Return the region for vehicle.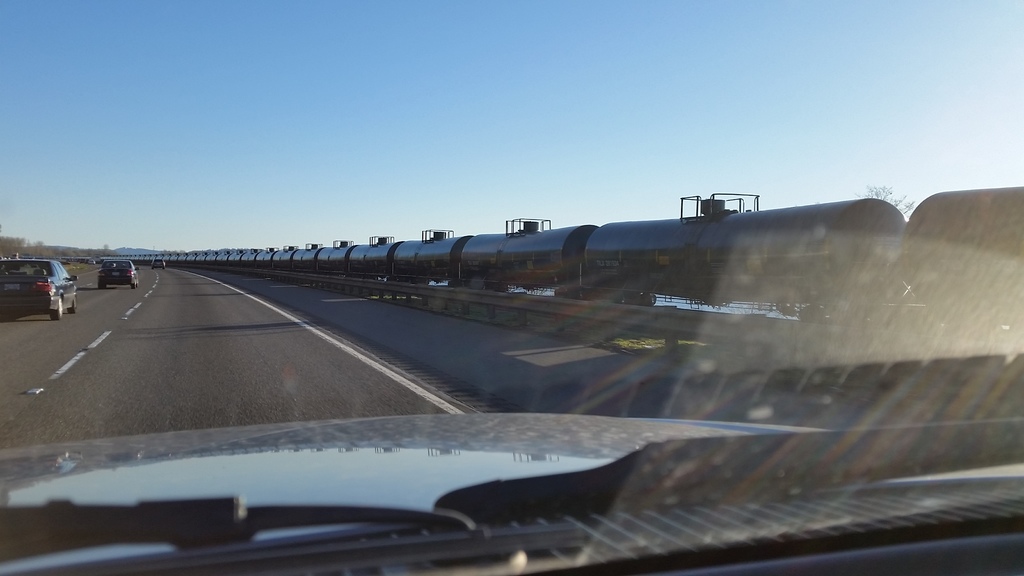
bbox=(161, 183, 1023, 309).
